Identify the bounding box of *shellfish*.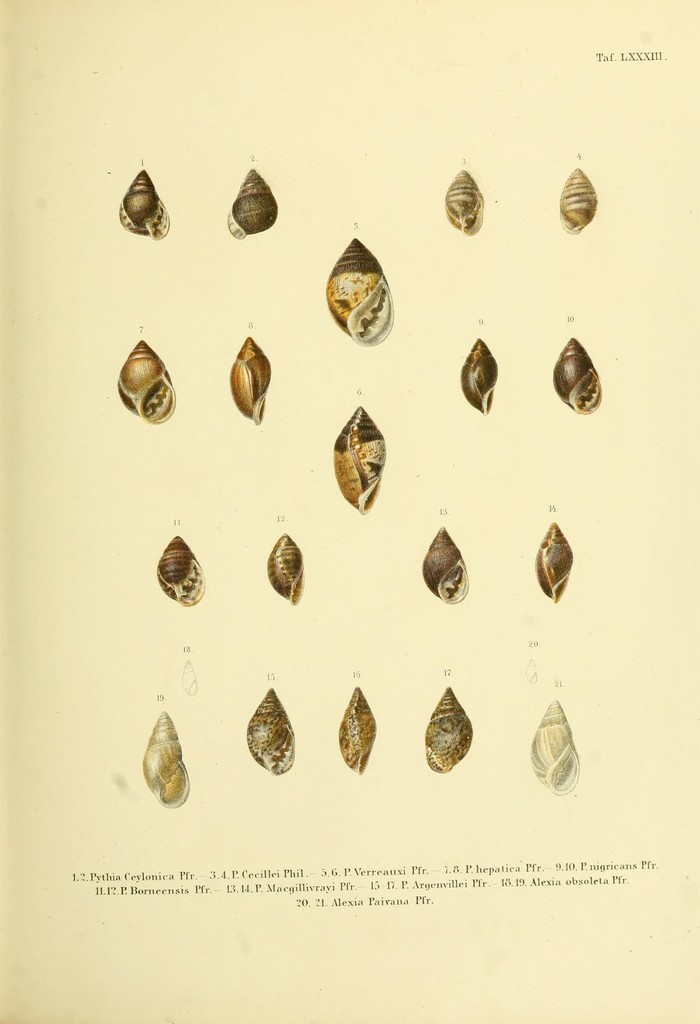
[left=231, top=342, right=276, bottom=435].
